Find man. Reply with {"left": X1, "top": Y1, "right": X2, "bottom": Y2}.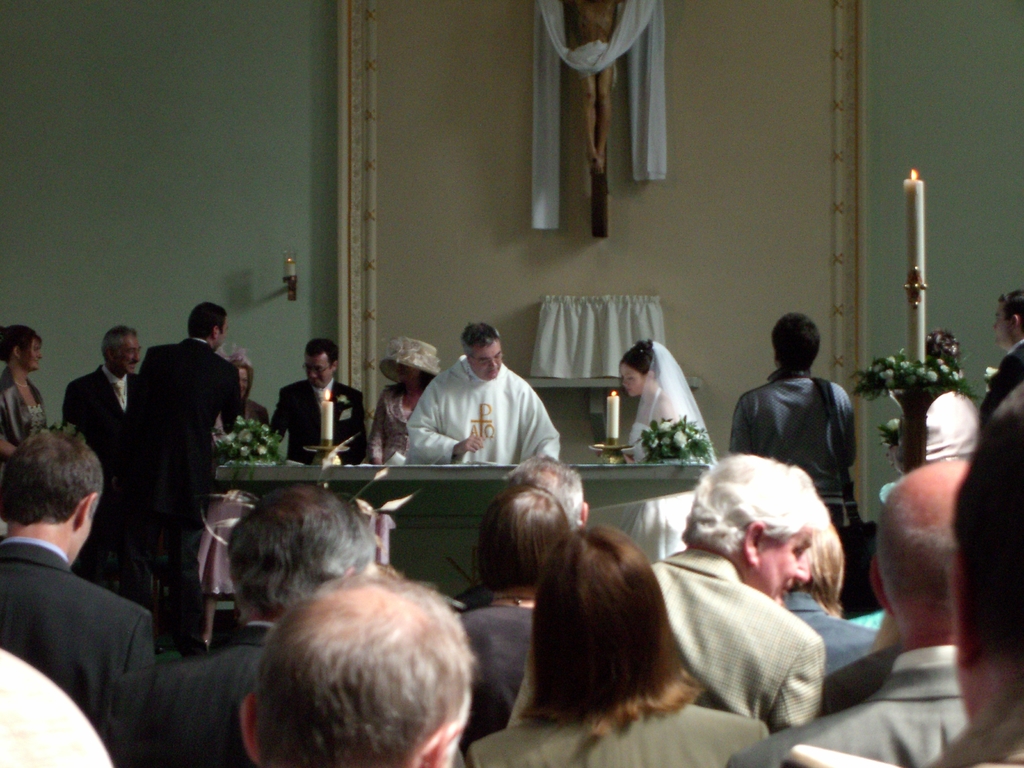
{"left": 508, "top": 456, "right": 826, "bottom": 734}.
